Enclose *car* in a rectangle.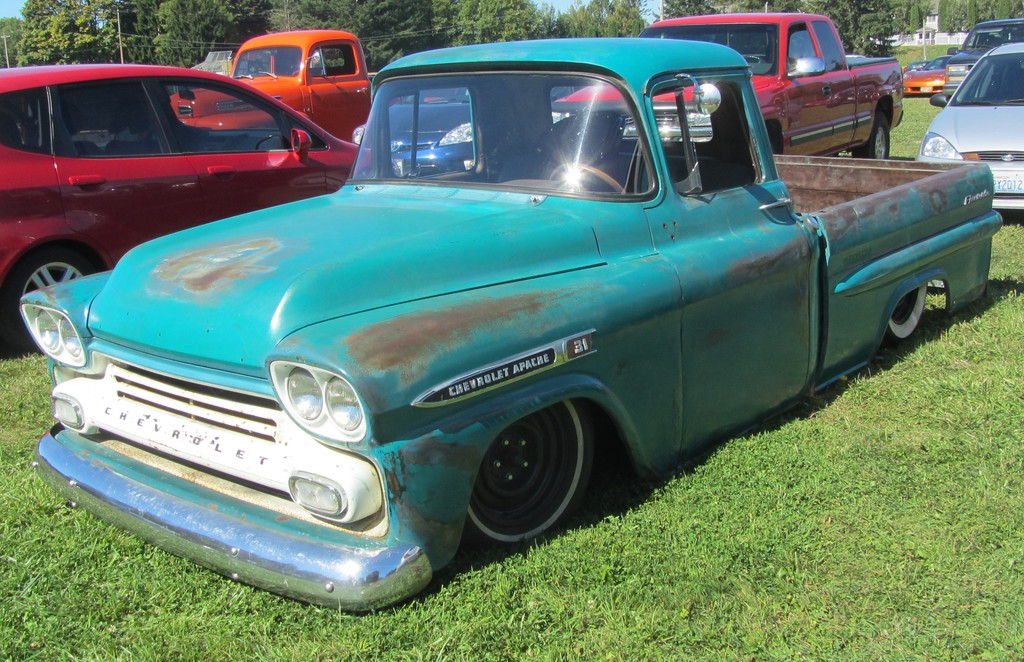
x1=915, y1=42, x2=1023, y2=210.
